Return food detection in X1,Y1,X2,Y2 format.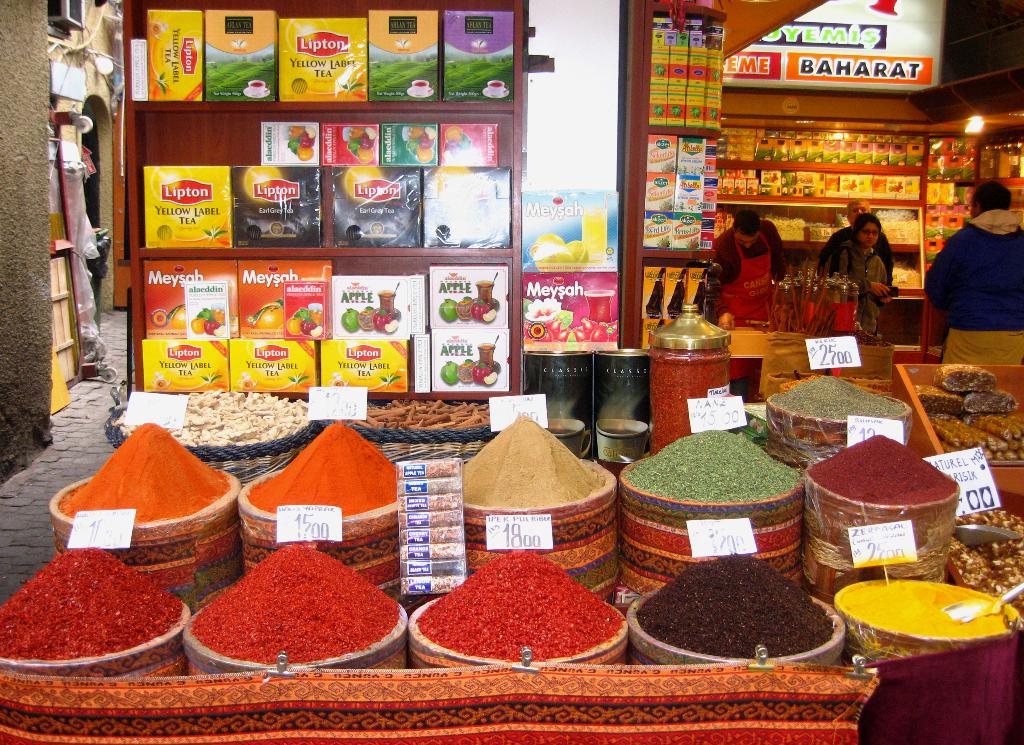
930,410,1023,460.
